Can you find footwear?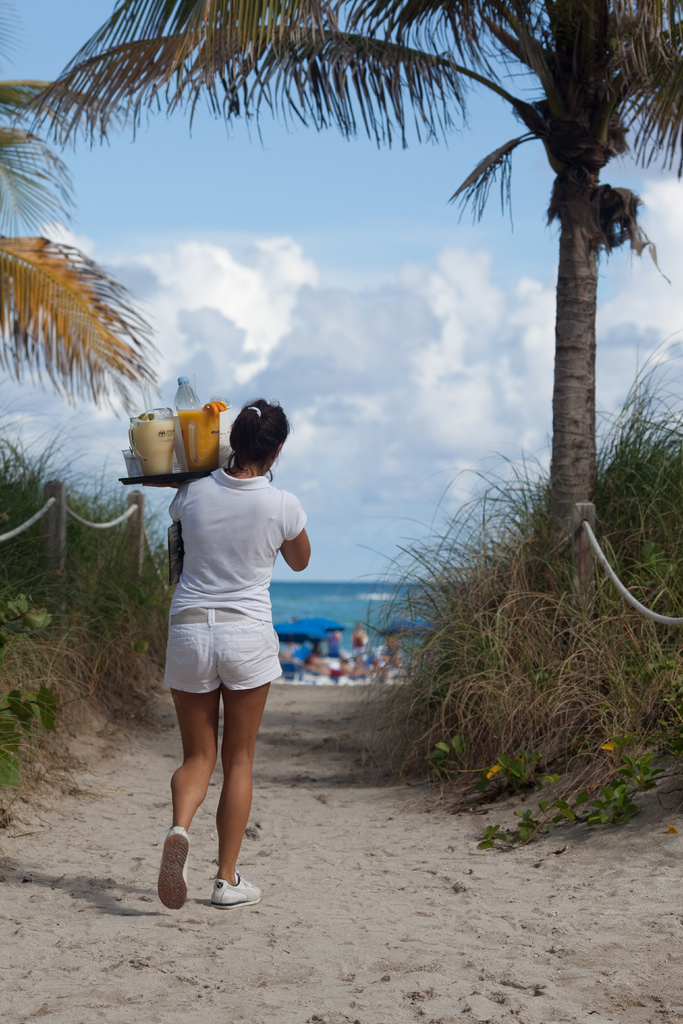
Yes, bounding box: rect(211, 875, 271, 907).
